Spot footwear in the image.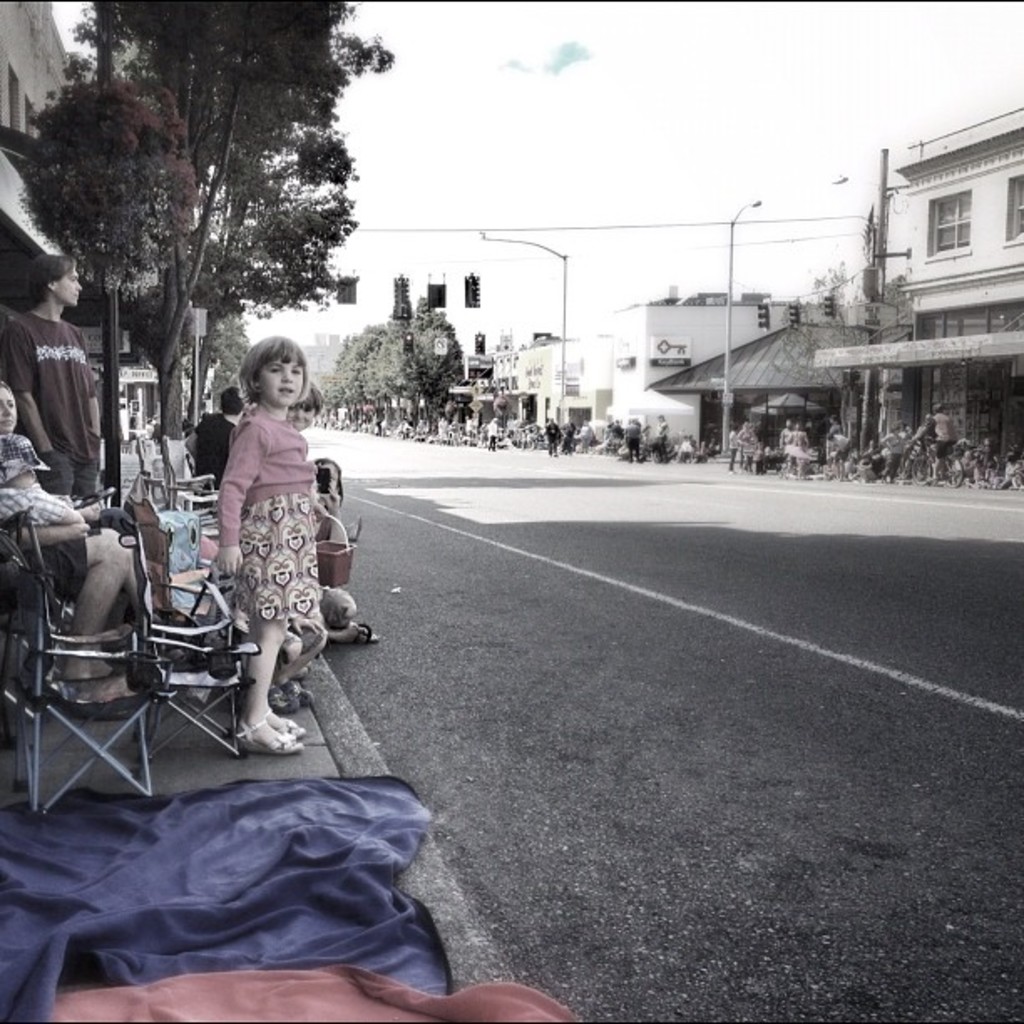
footwear found at 345 612 381 643.
